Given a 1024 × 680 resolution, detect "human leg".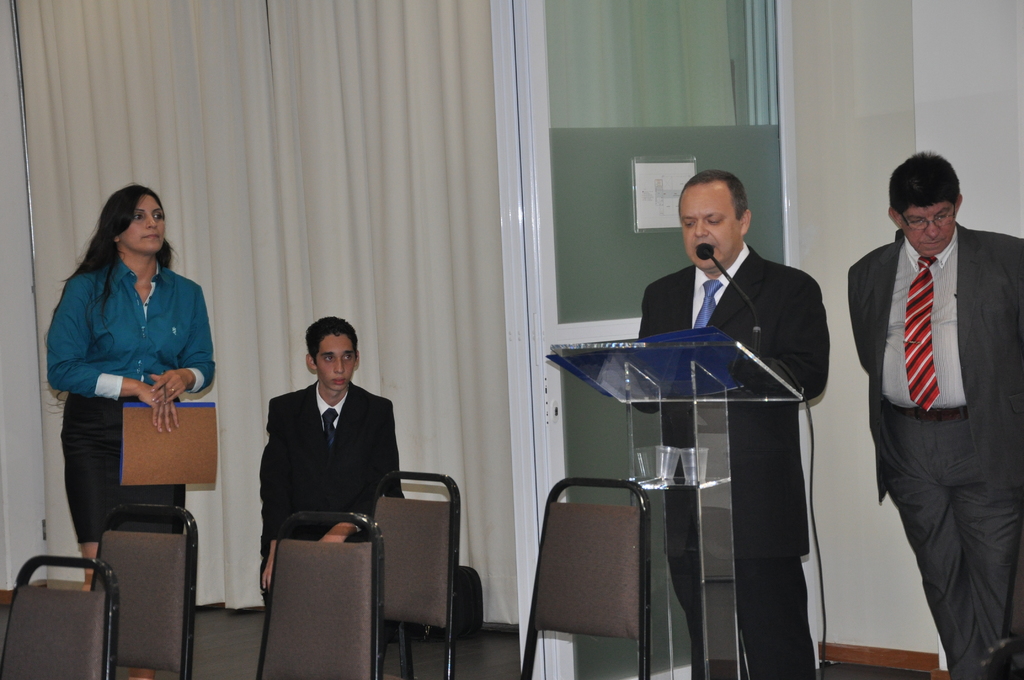
bbox=[747, 556, 808, 672].
